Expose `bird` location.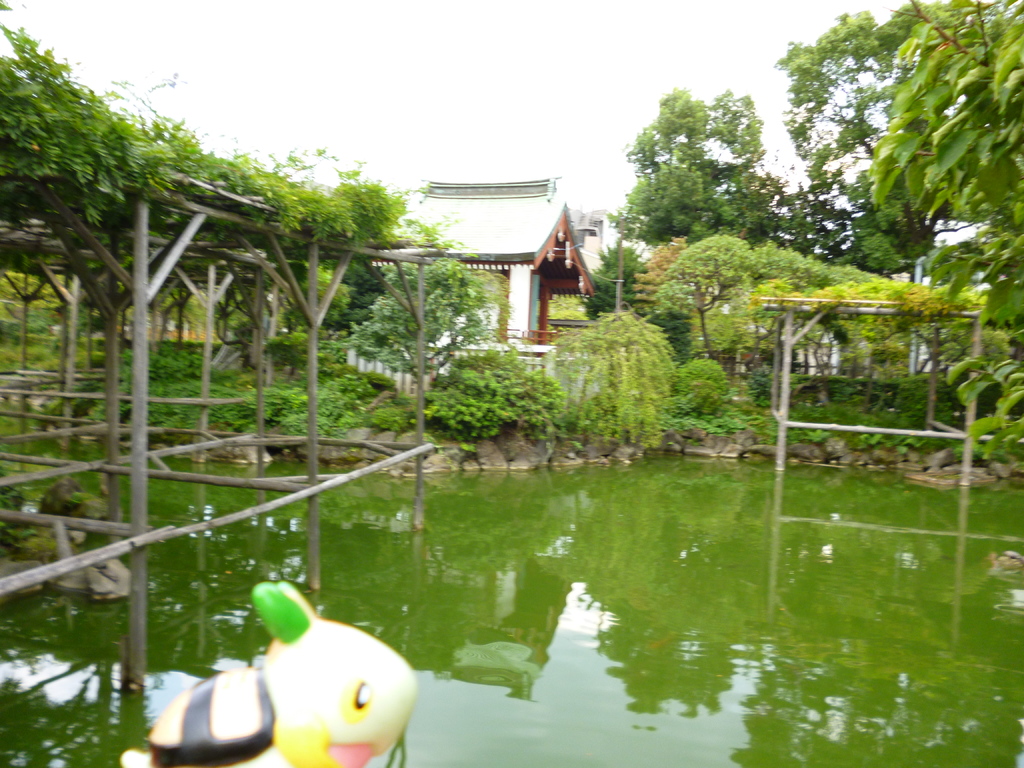
Exposed at 989/547/1023/570.
